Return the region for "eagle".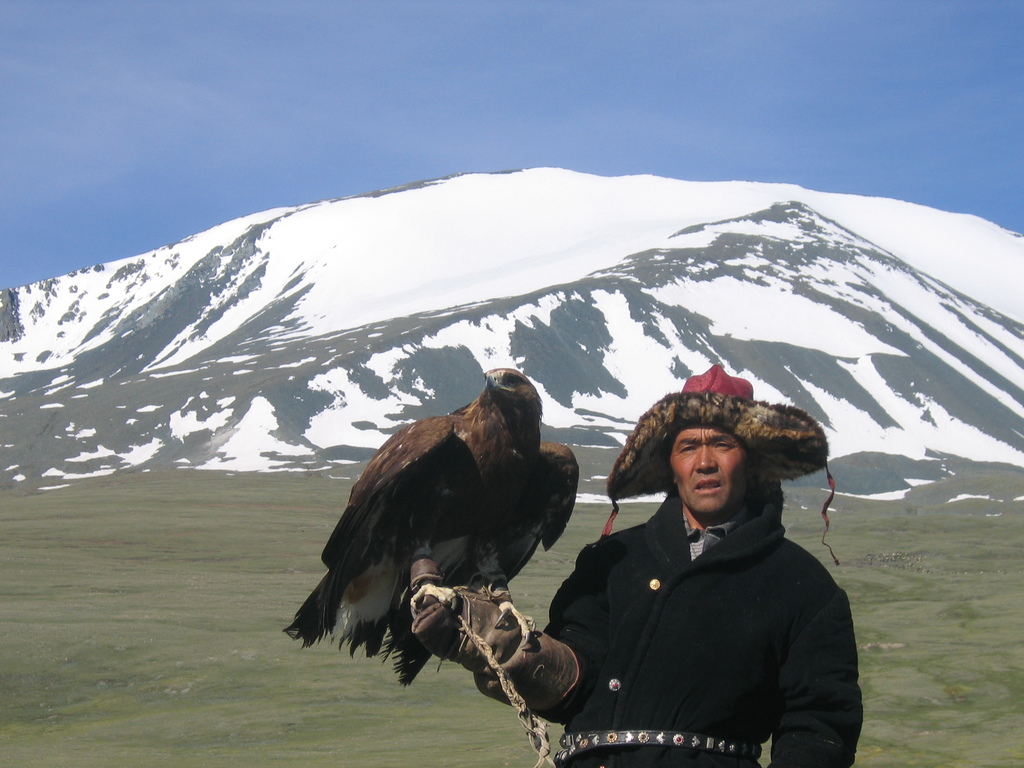
284/365/579/695.
